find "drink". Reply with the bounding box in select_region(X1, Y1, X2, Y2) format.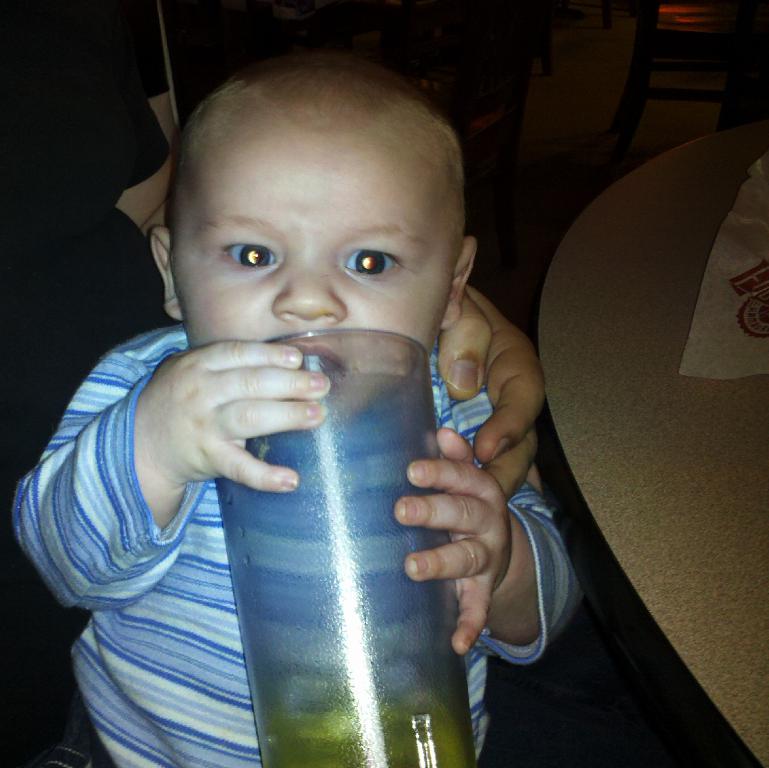
select_region(259, 689, 477, 767).
